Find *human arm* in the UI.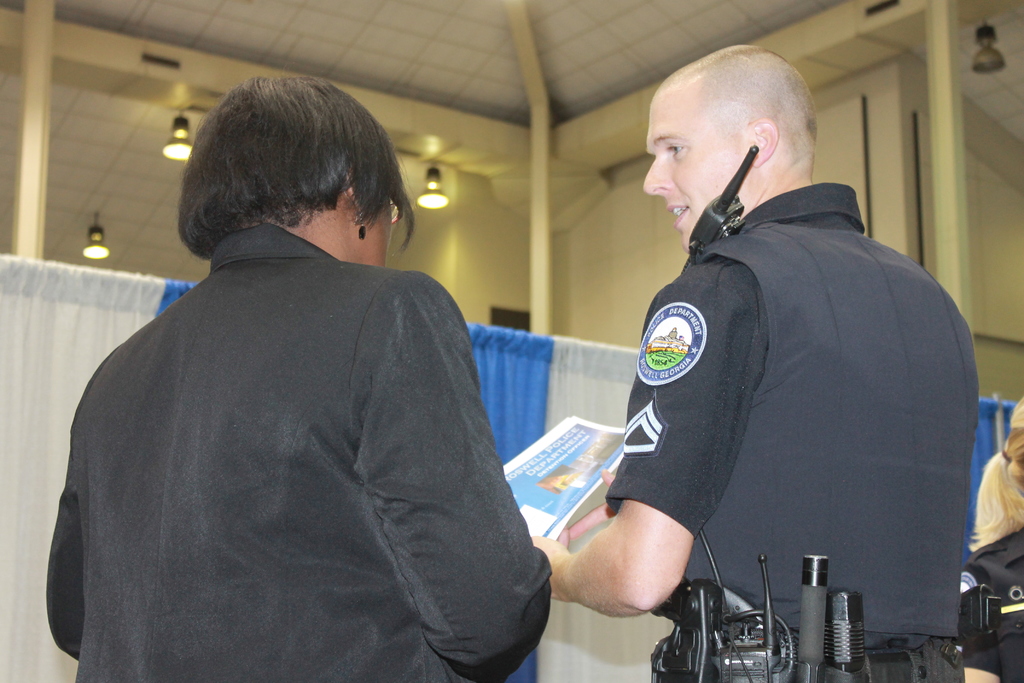
UI element at box=[43, 441, 75, 661].
